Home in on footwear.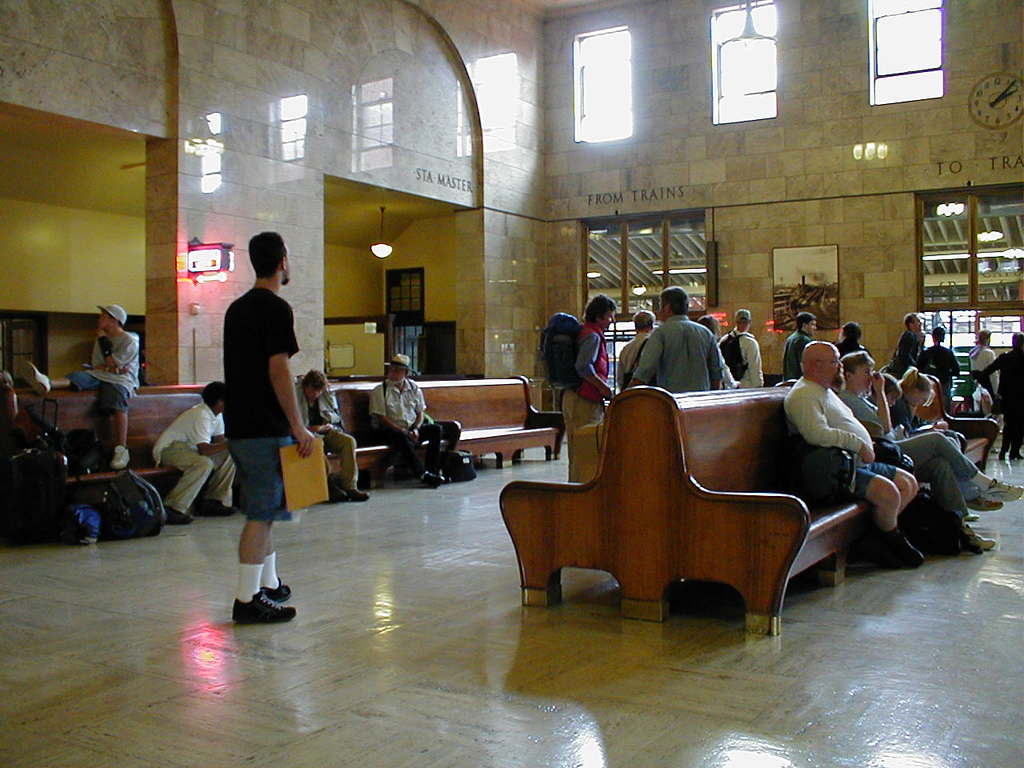
Homed in at {"x1": 197, "y1": 502, "x2": 238, "y2": 514}.
